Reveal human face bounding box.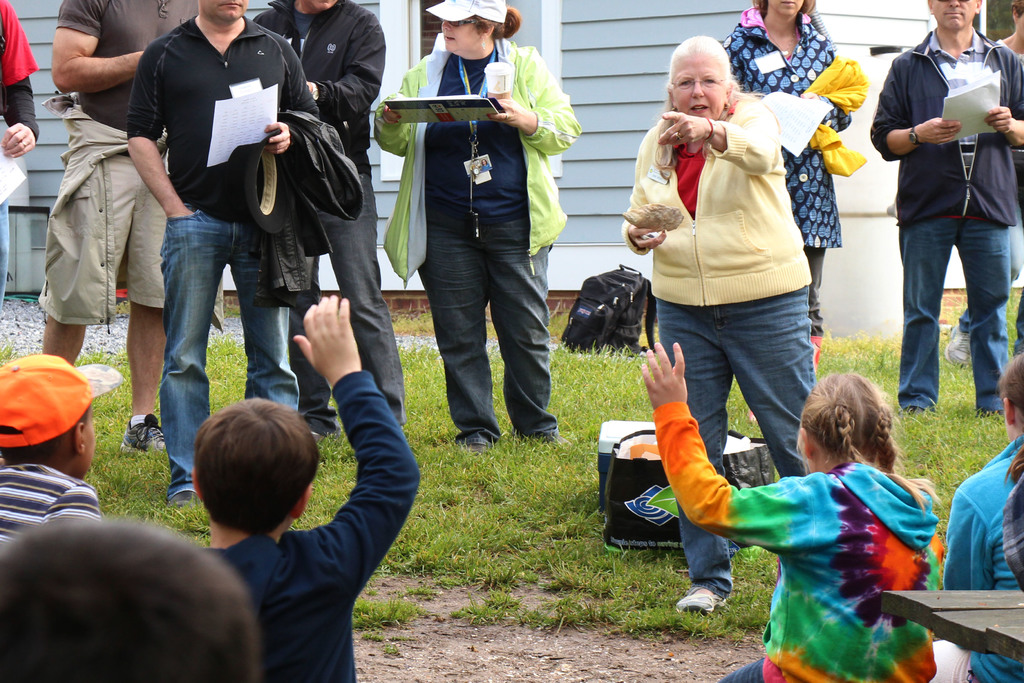
Revealed: bbox=[674, 54, 728, 122].
